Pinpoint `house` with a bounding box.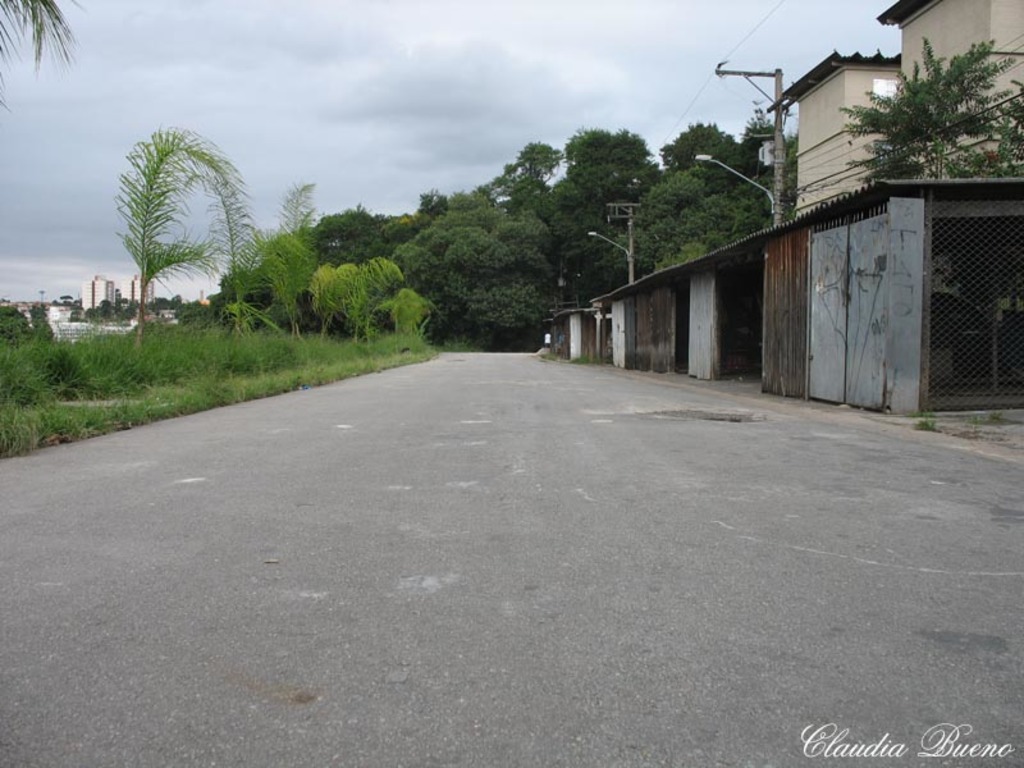
crop(549, 159, 932, 381).
